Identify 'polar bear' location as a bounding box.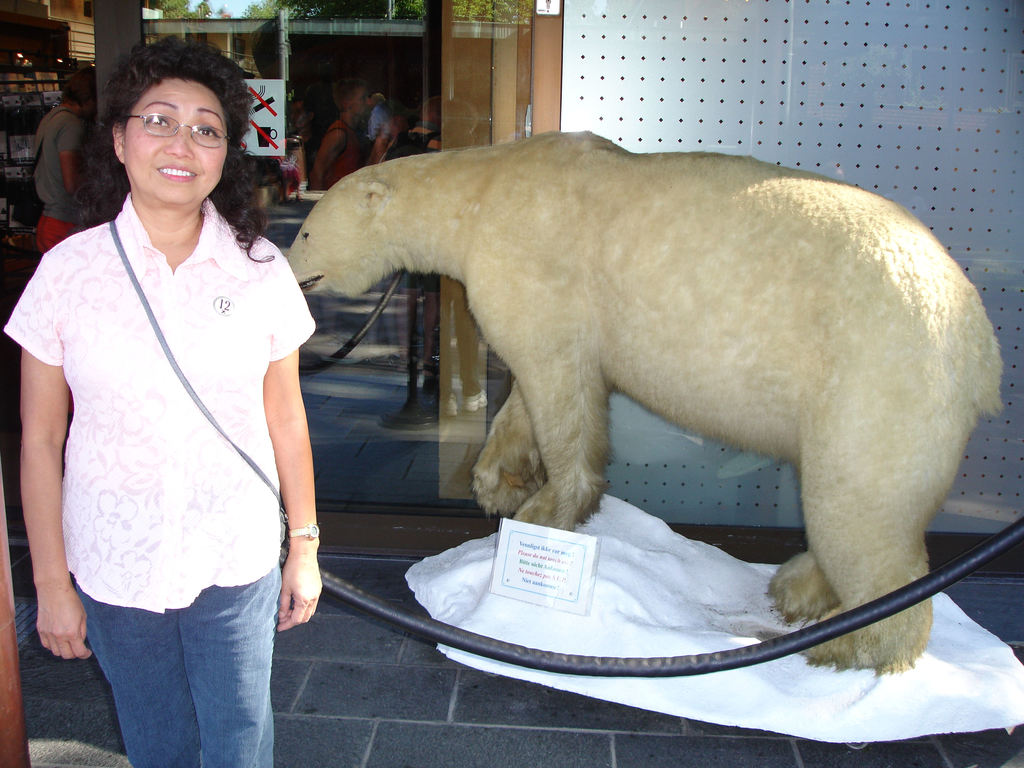
region(286, 126, 1000, 676).
